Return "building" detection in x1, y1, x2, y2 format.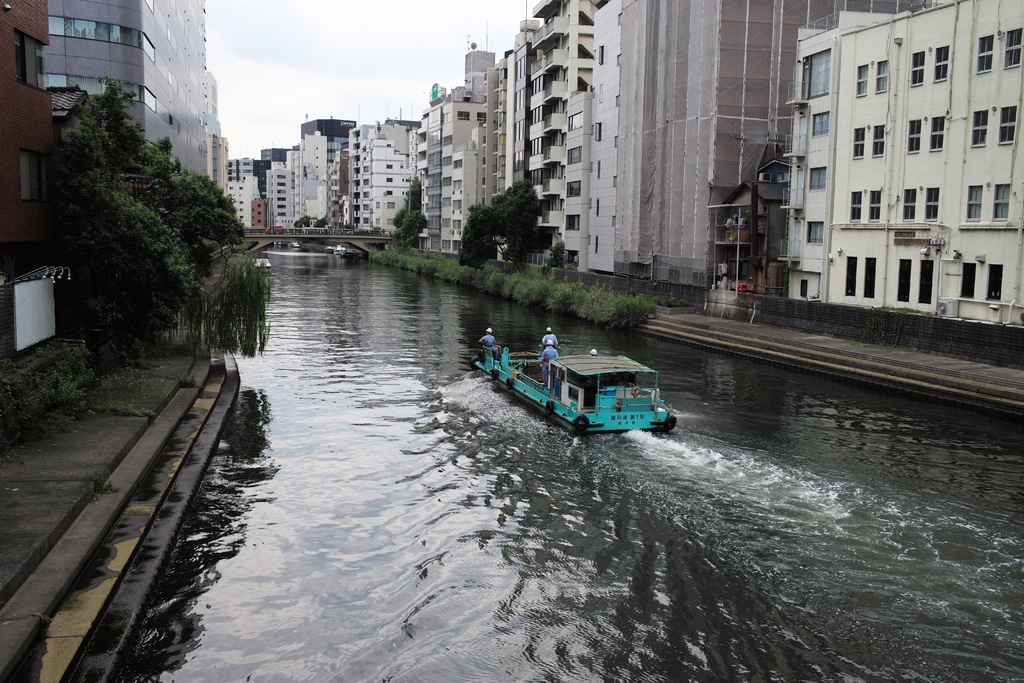
36, 0, 210, 183.
